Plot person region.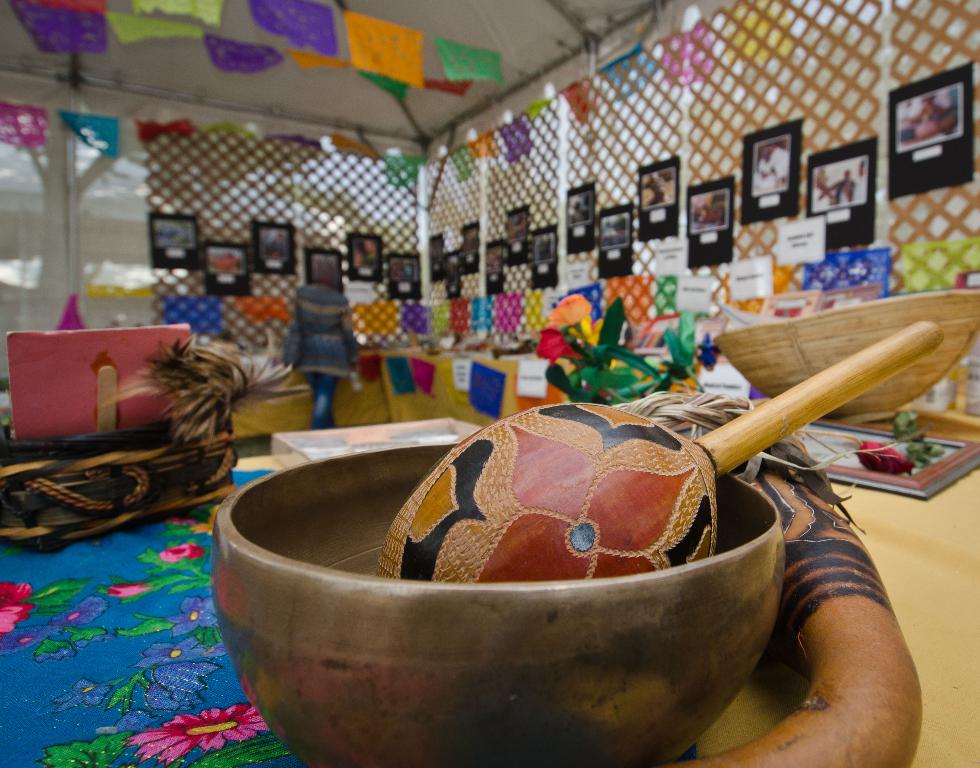
Plotted at select_region(268, 240, 367, 427).
